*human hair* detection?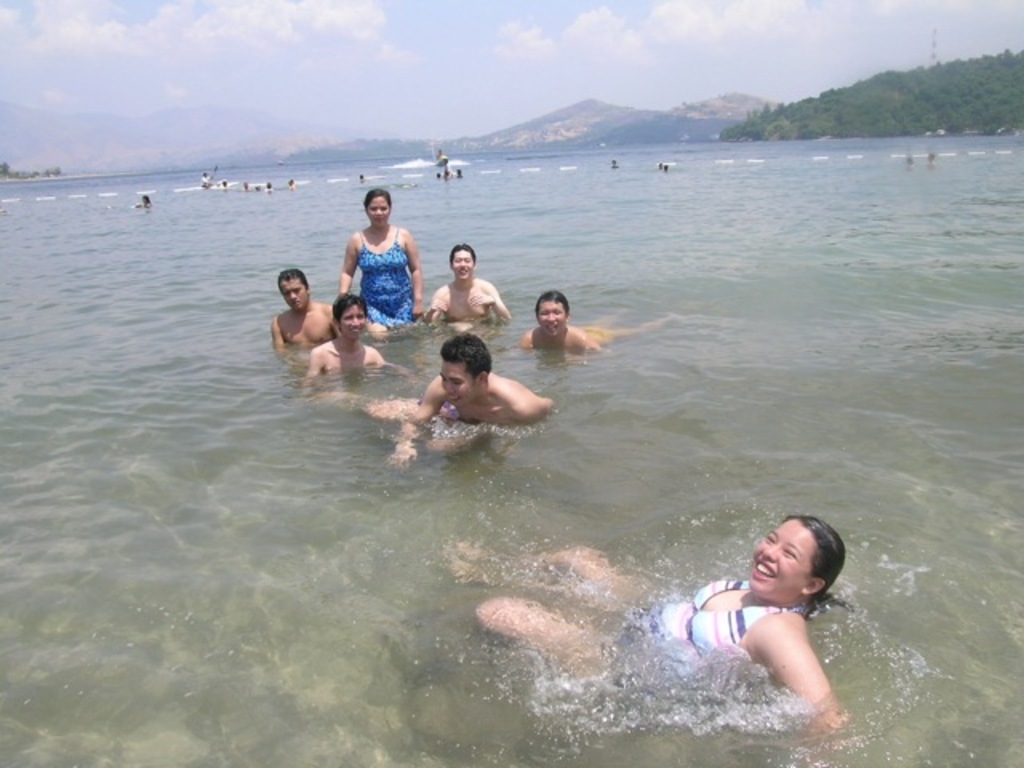
(536, 291, 570, 318)
